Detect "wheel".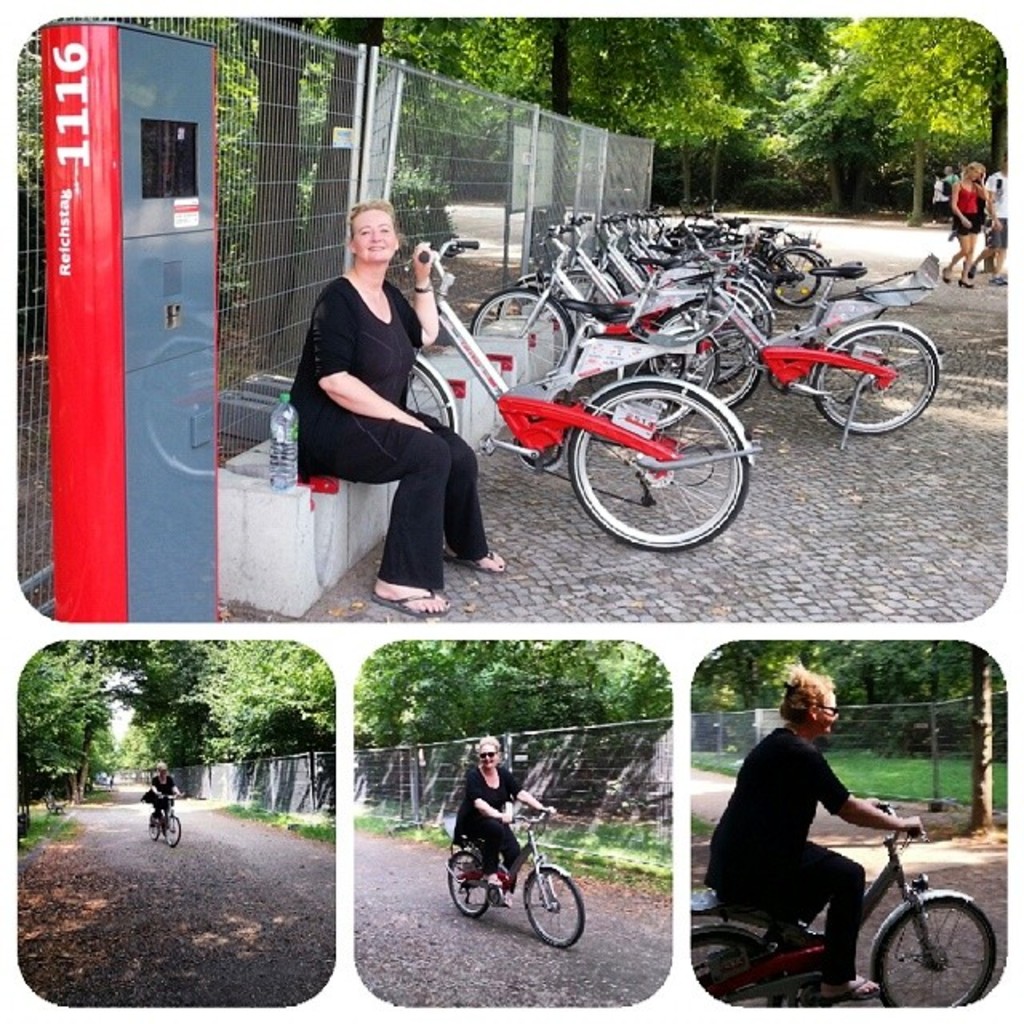
Detected at (690, 926, 784, 1008).
